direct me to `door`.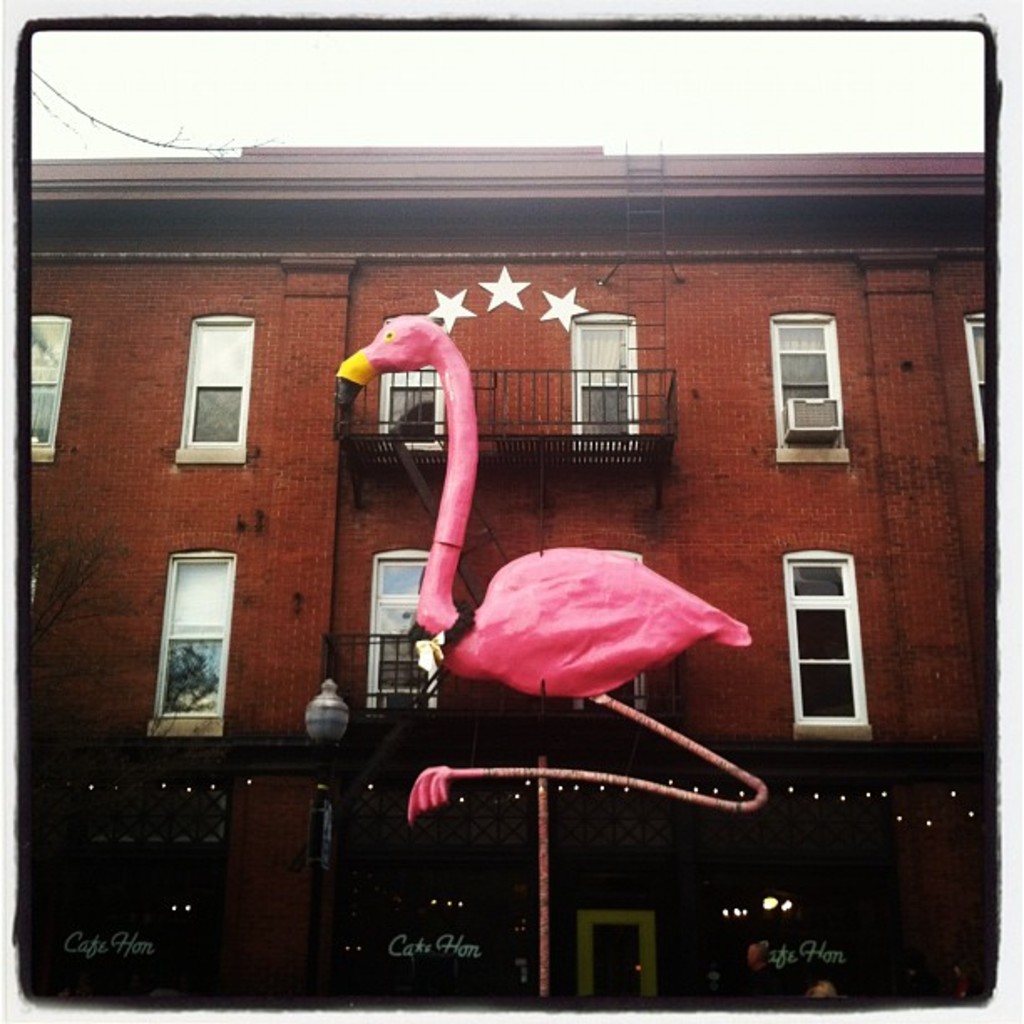
Direction: [383,325,448,457].
